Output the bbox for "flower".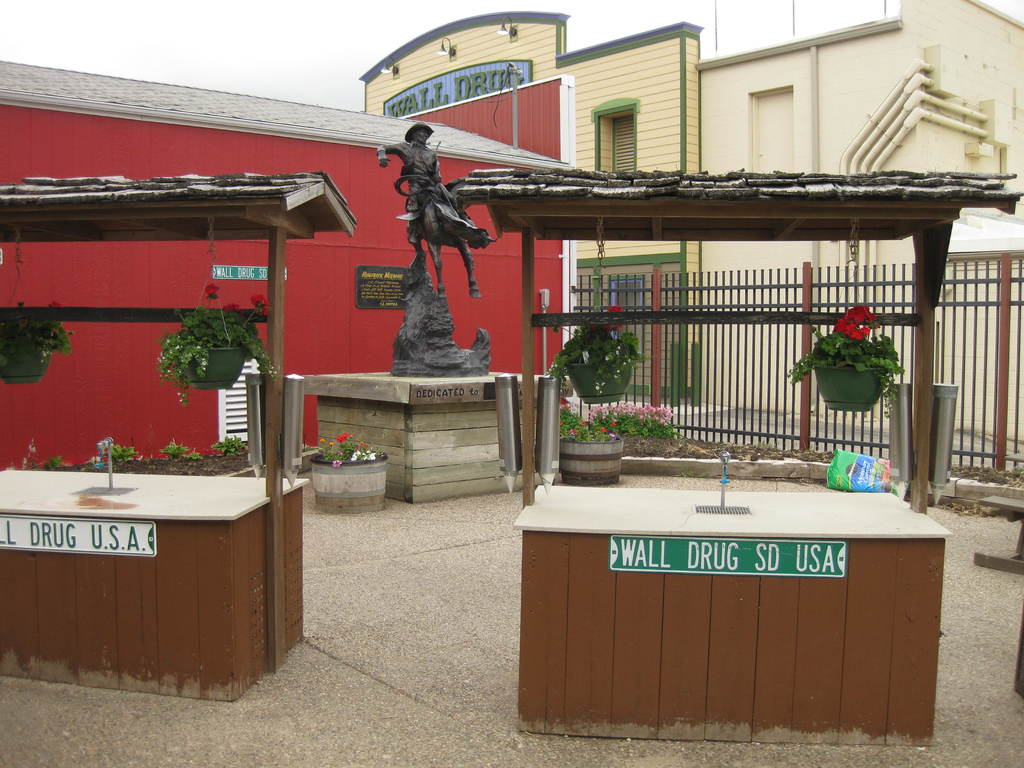
(605, 306, 627, 312).
